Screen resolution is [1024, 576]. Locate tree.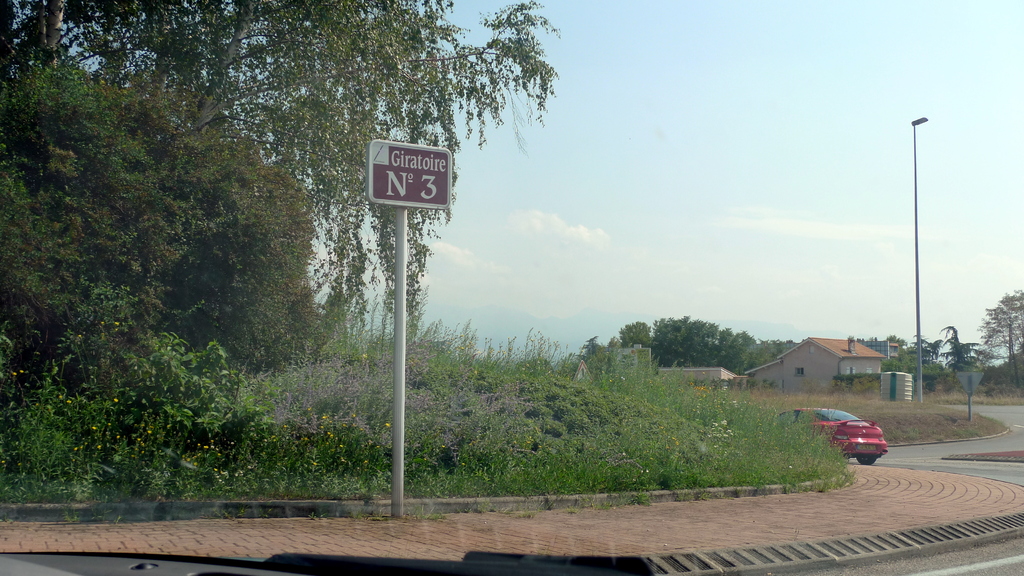
BBox(929, 319, 965, 371).
